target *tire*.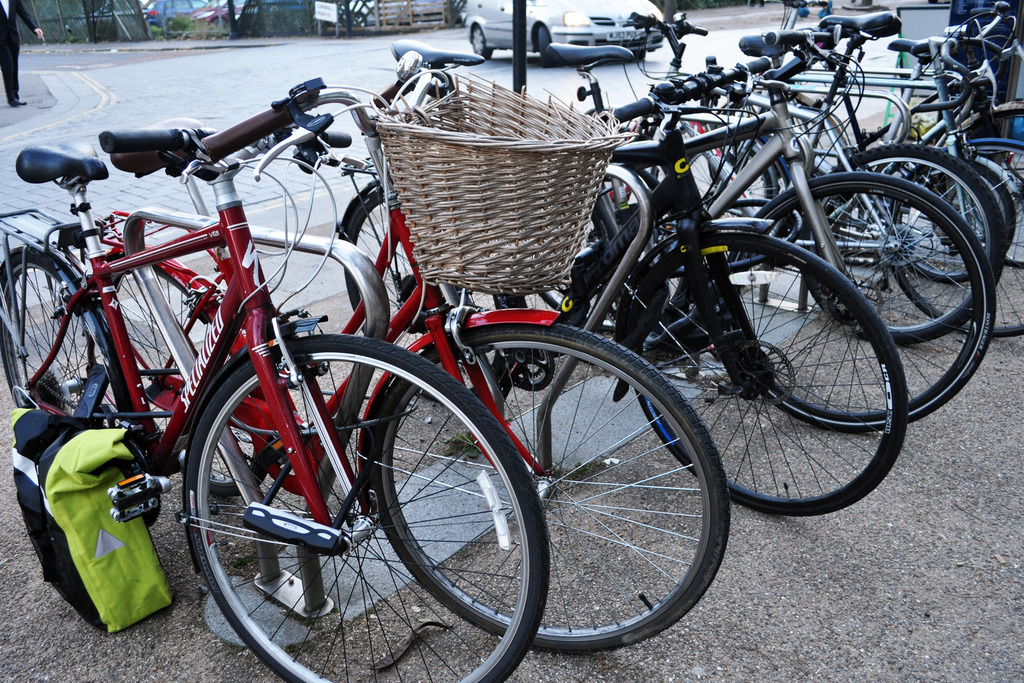
Target region: BBox(472, 28, 492, 61).
